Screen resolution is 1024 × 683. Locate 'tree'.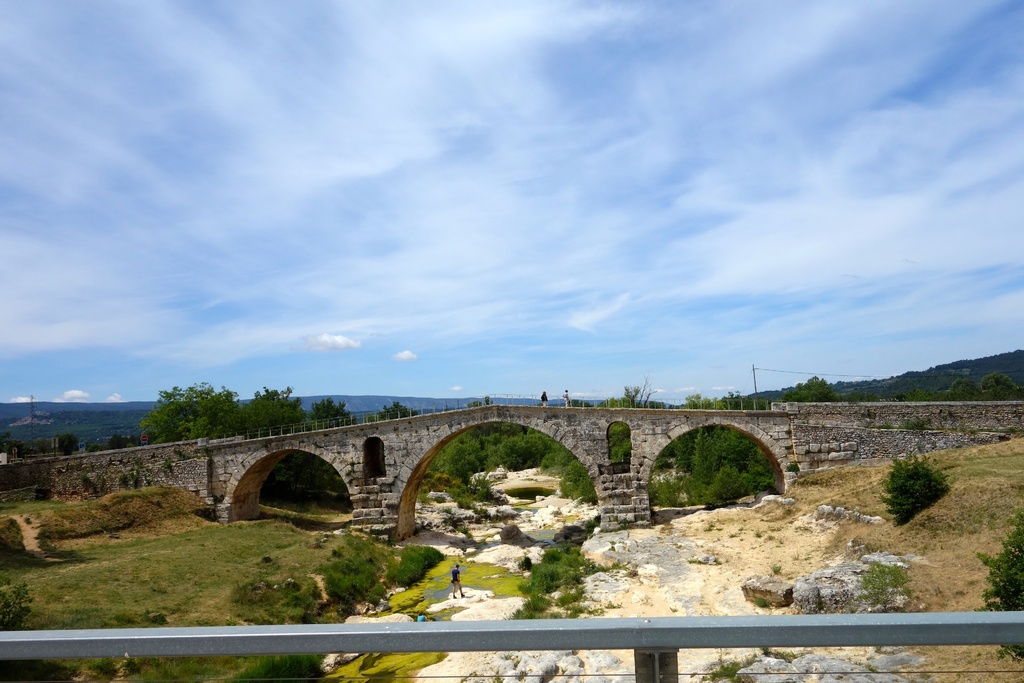
462 393 496 411.
